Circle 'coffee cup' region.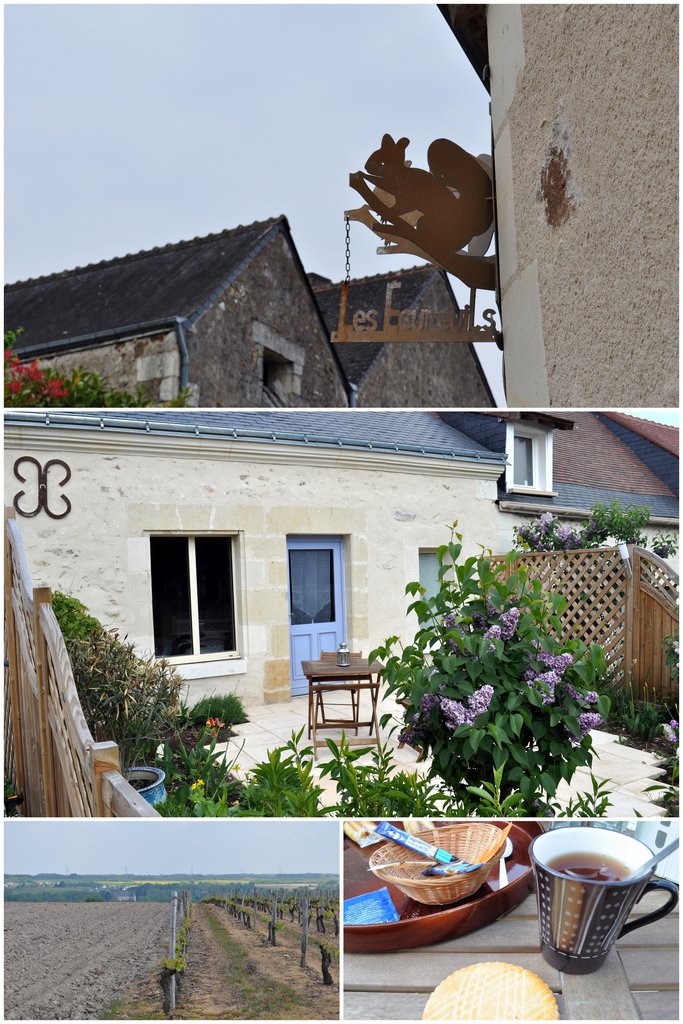
Region: pyautogui.locateOnScreen(527, 825, 680, 979).
